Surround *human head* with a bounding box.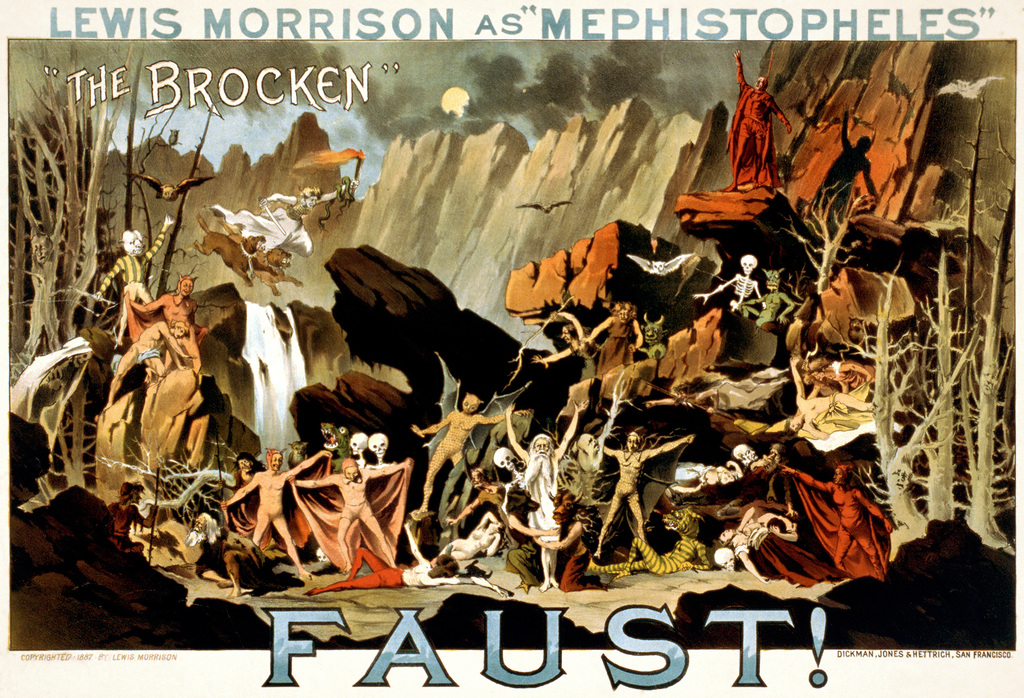
bbox(175, 273, 197, 296).
